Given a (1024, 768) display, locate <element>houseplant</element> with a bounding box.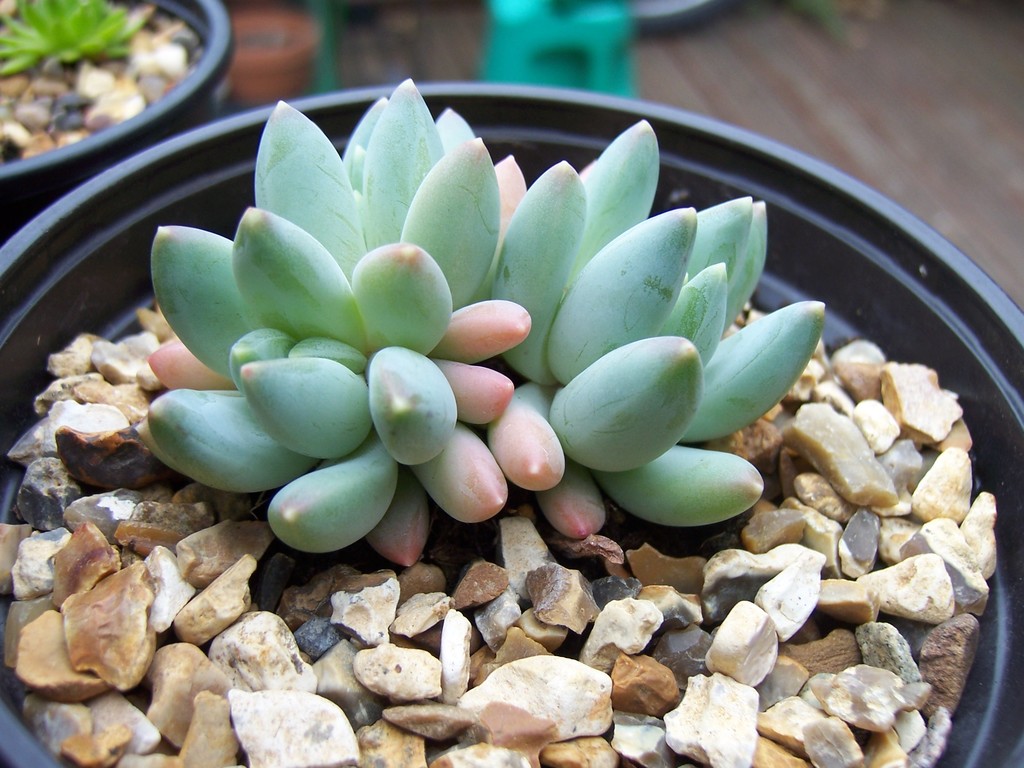
Located: select_region(0, 76, 1023, 767).
